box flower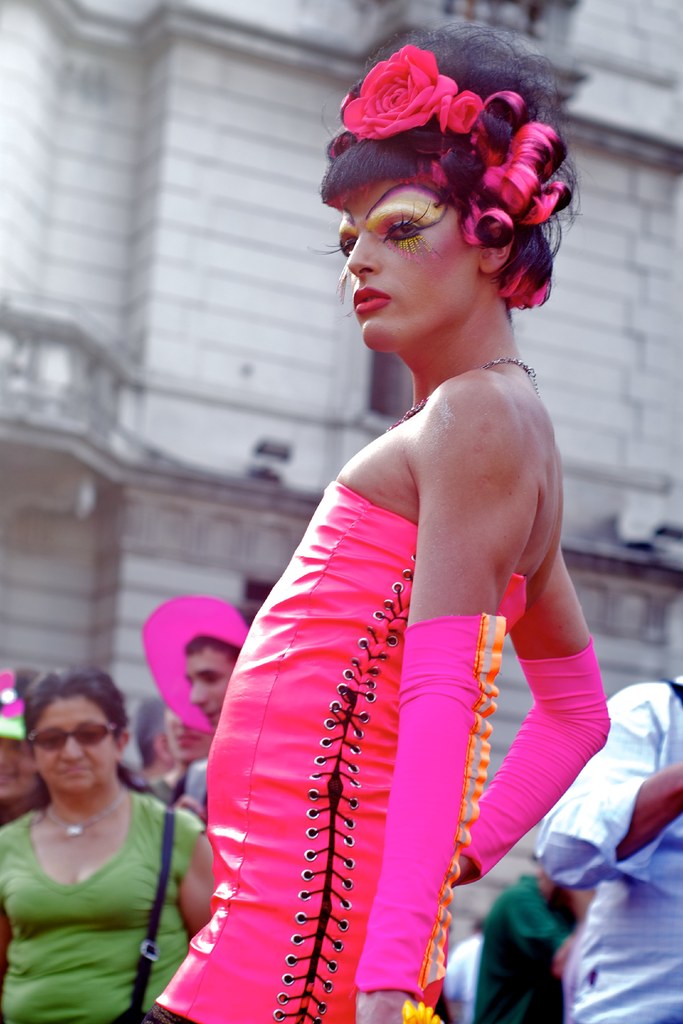
locate(363, 52, 467, 143)
